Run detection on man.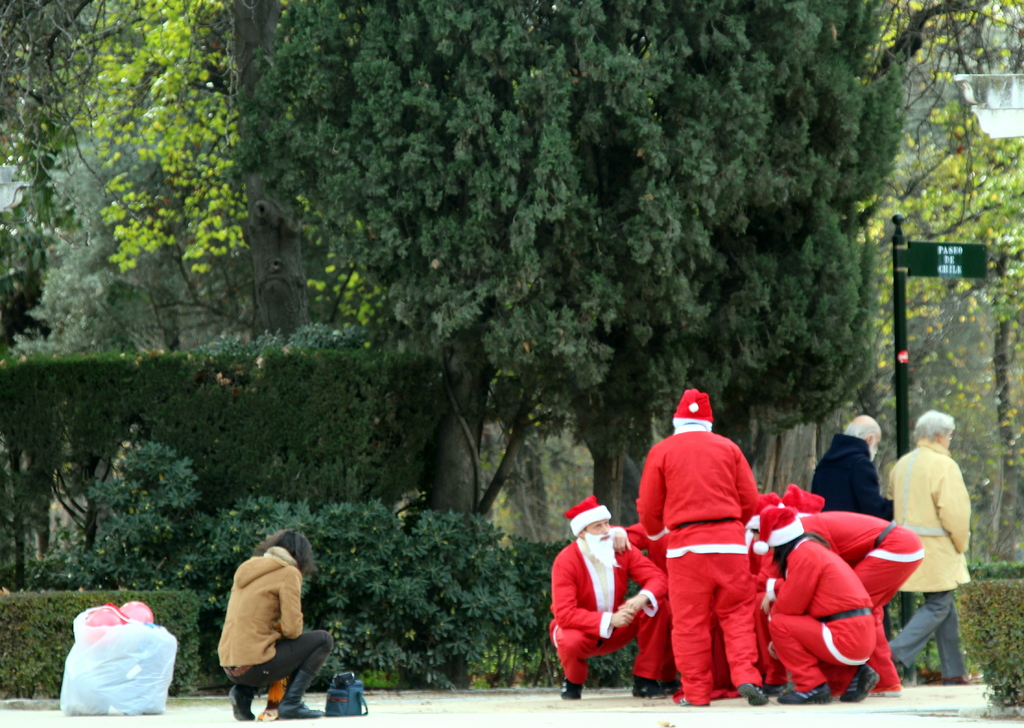
Result: bbox(756, 509, 882, 700).
